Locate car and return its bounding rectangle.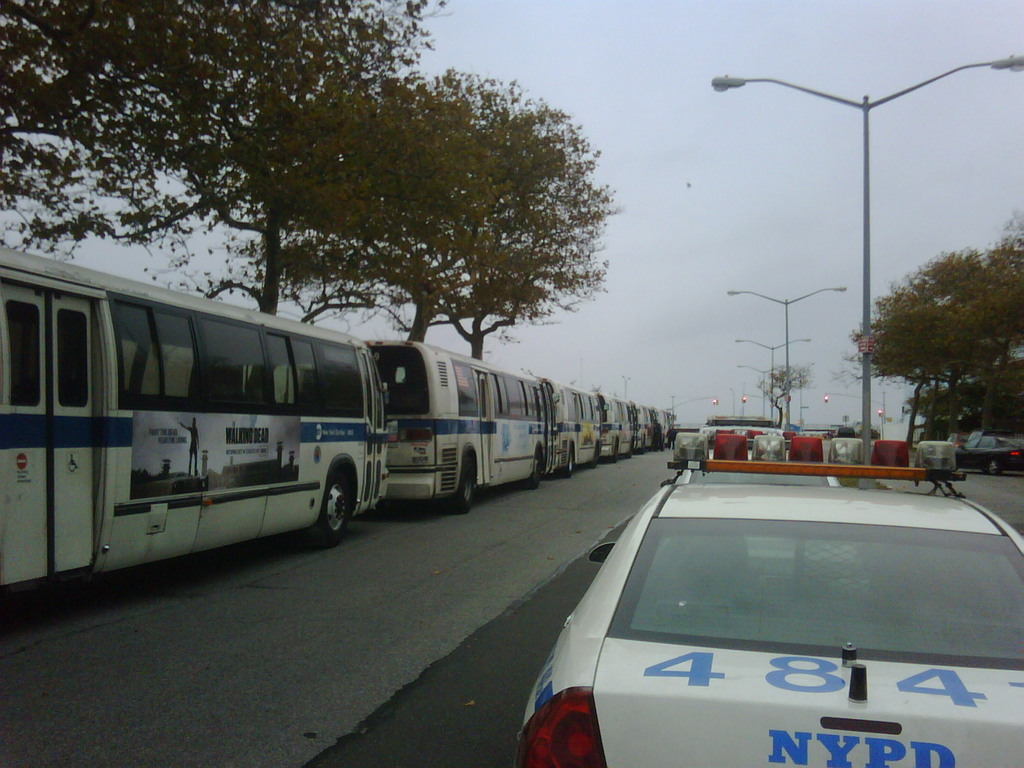
left=509, top=440, right=1022, bottom=764.
